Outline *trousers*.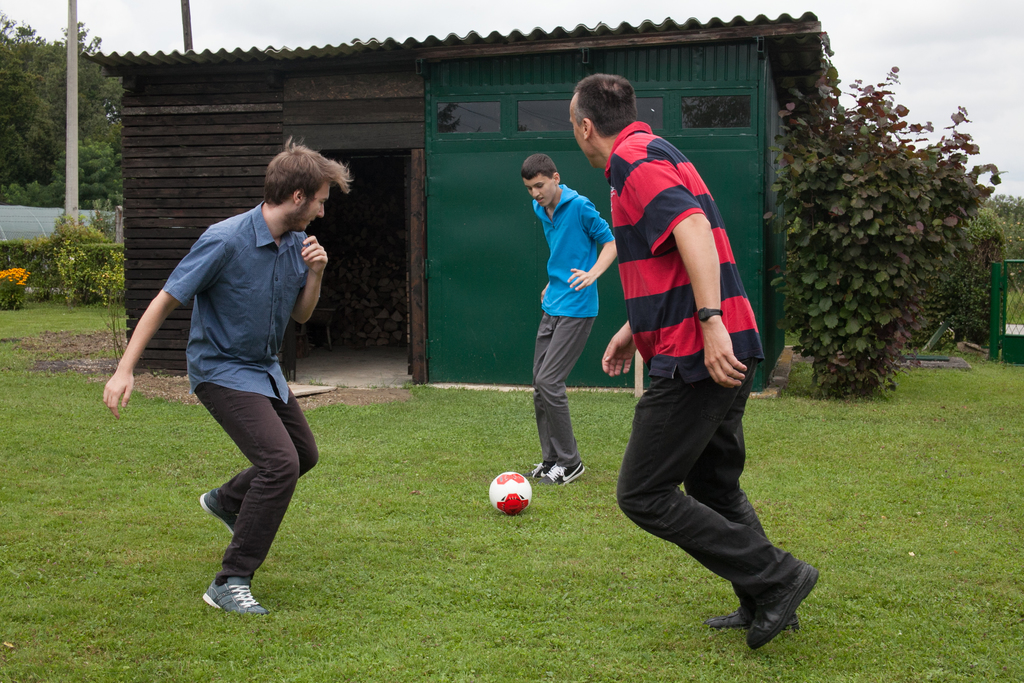
Outline: <bbox>197, 381, 318, 584</bbox>.
